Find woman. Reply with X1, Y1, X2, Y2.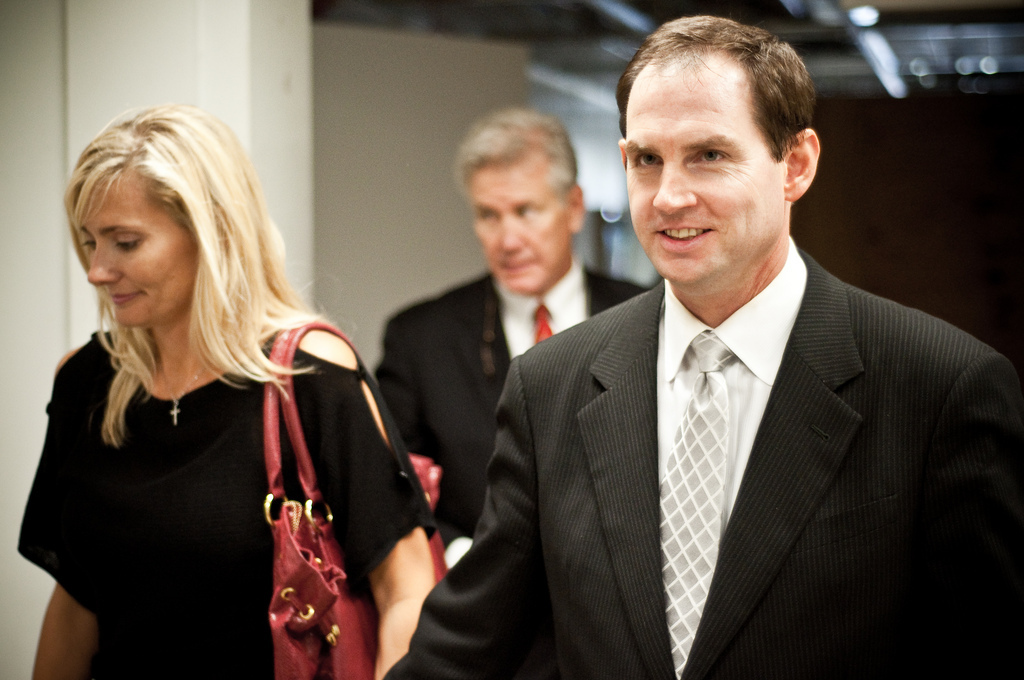
7, 100, 455, 679.
